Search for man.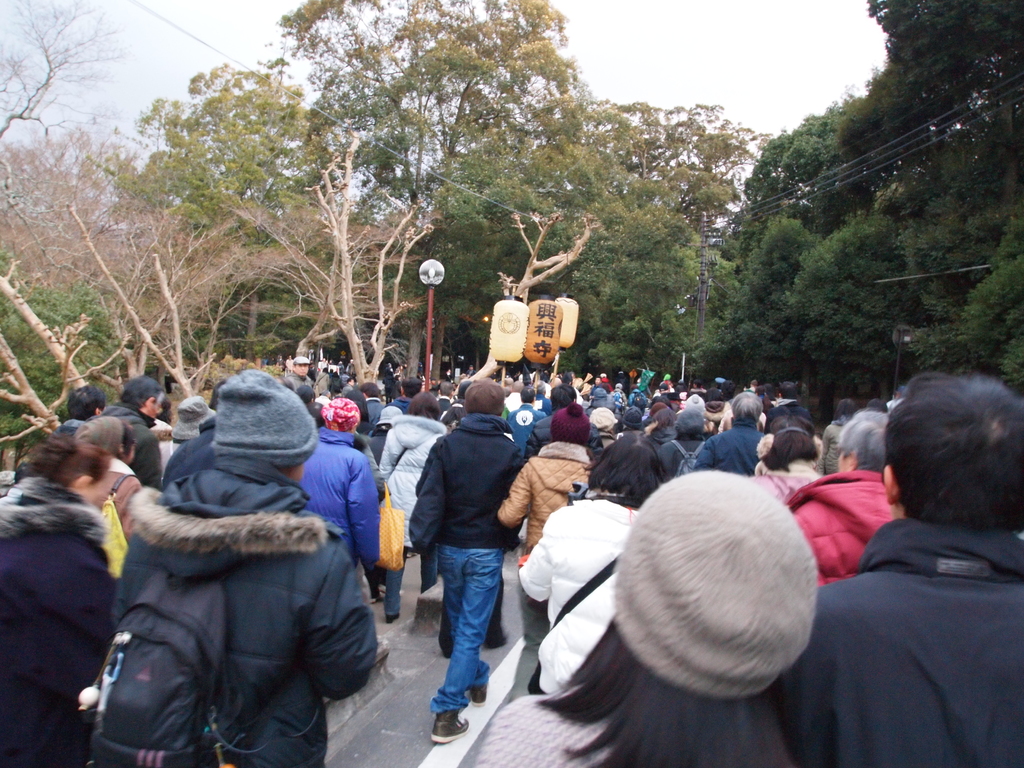
Found at pyautogui.locateOnScreen(394, 380, 420, 413).
